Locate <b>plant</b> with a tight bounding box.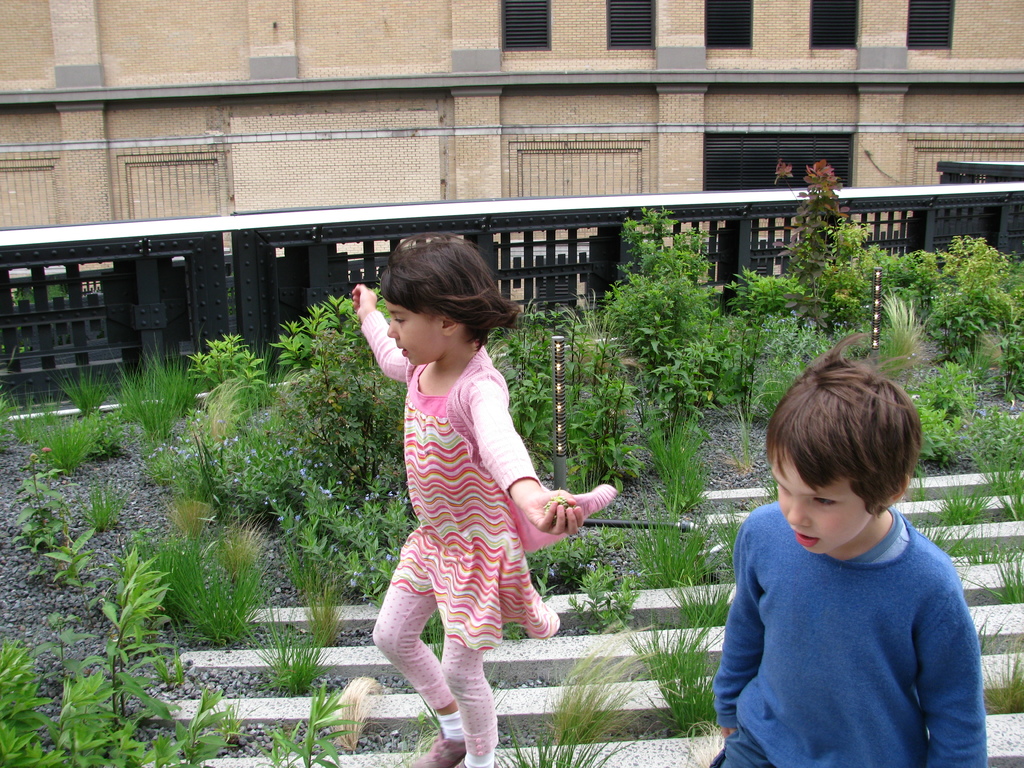
{"left": 1001, "top": 468, "right": 1023, "bottom": 518}.
